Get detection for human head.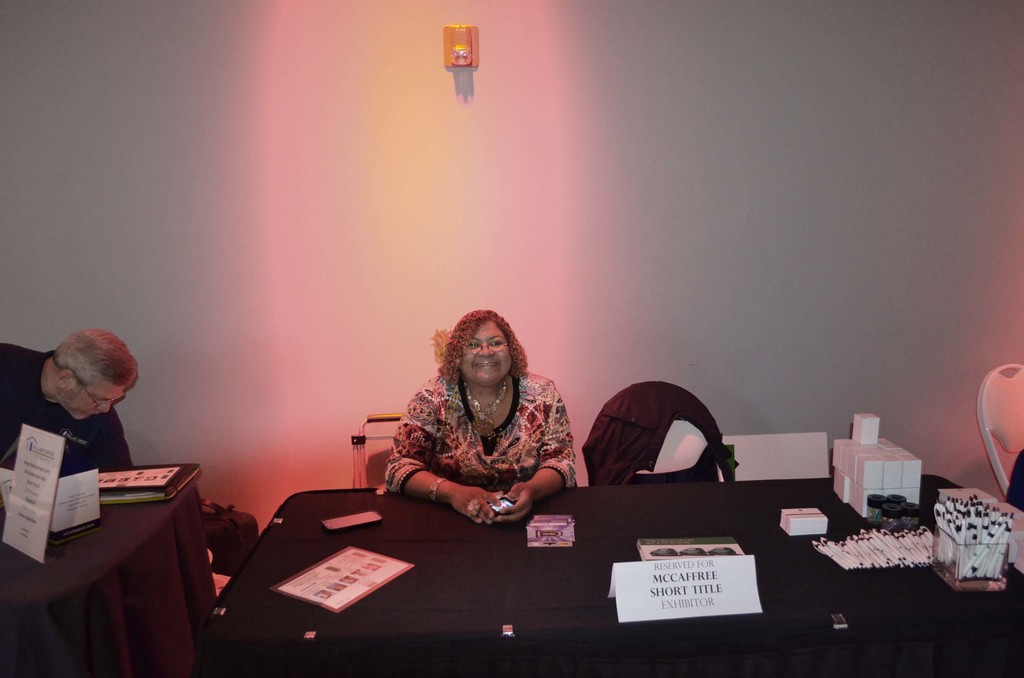
Detection: left=38, top=330, right=145, bottom=438.
